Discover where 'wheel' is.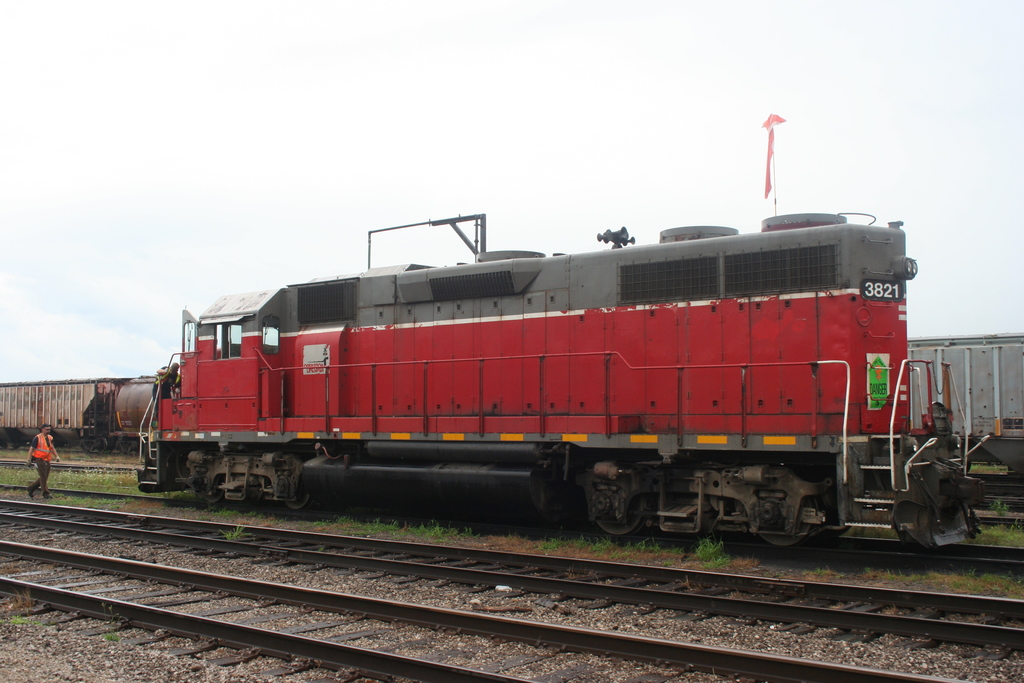
Discovered at 755, 517, 810, 548.
